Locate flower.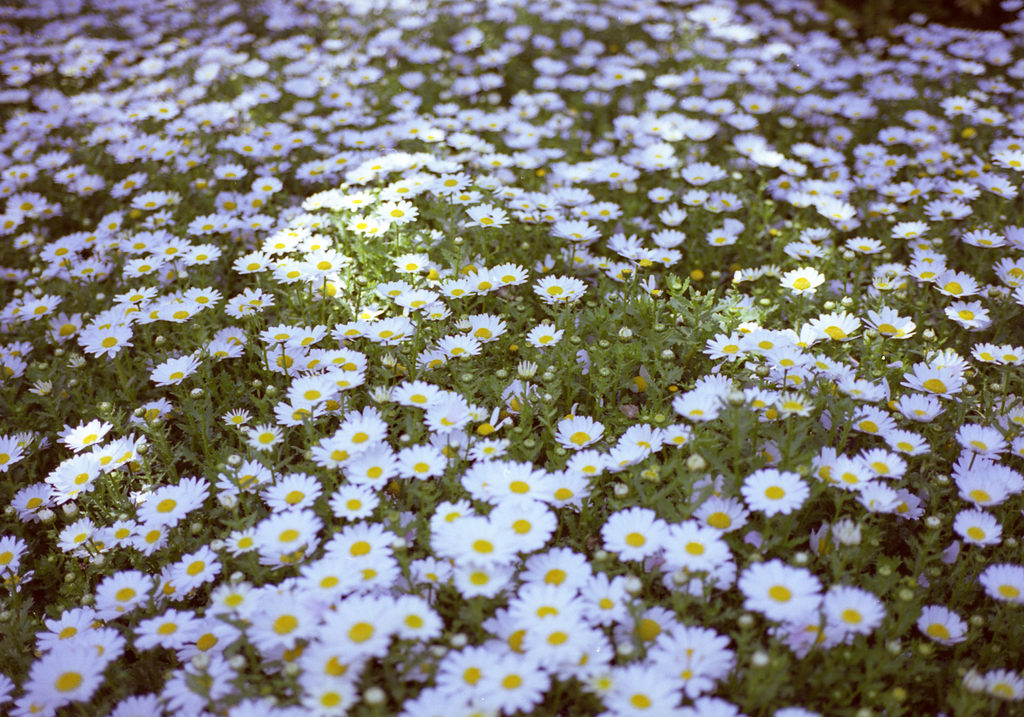
Bounding box: [139, 295, 203, 322].
